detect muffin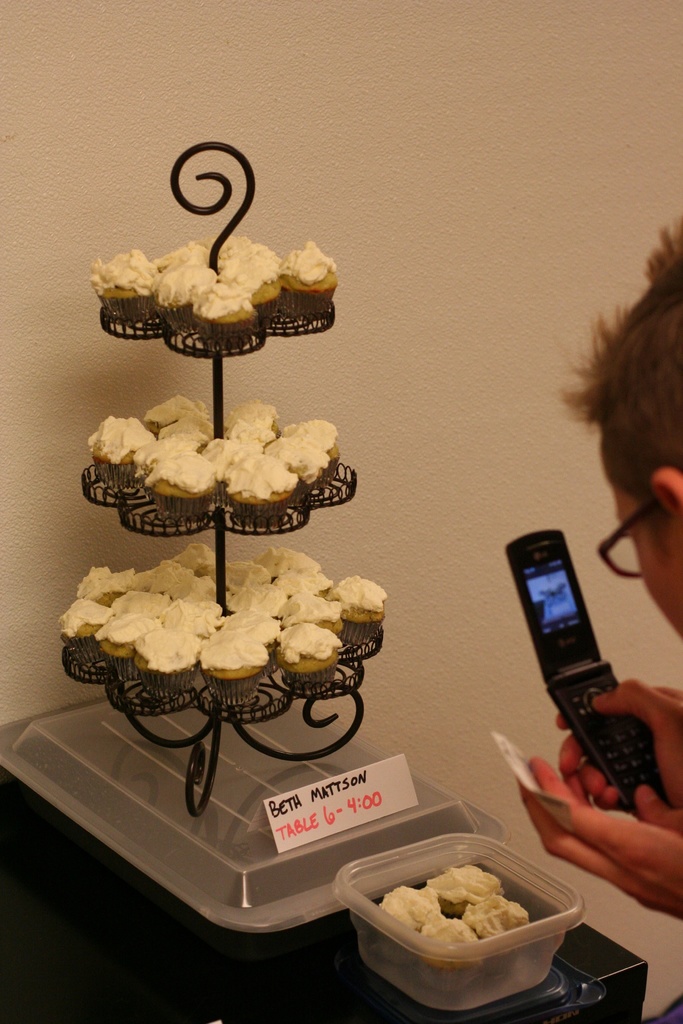
x1=465 y1=893 x2=528 y2=975
